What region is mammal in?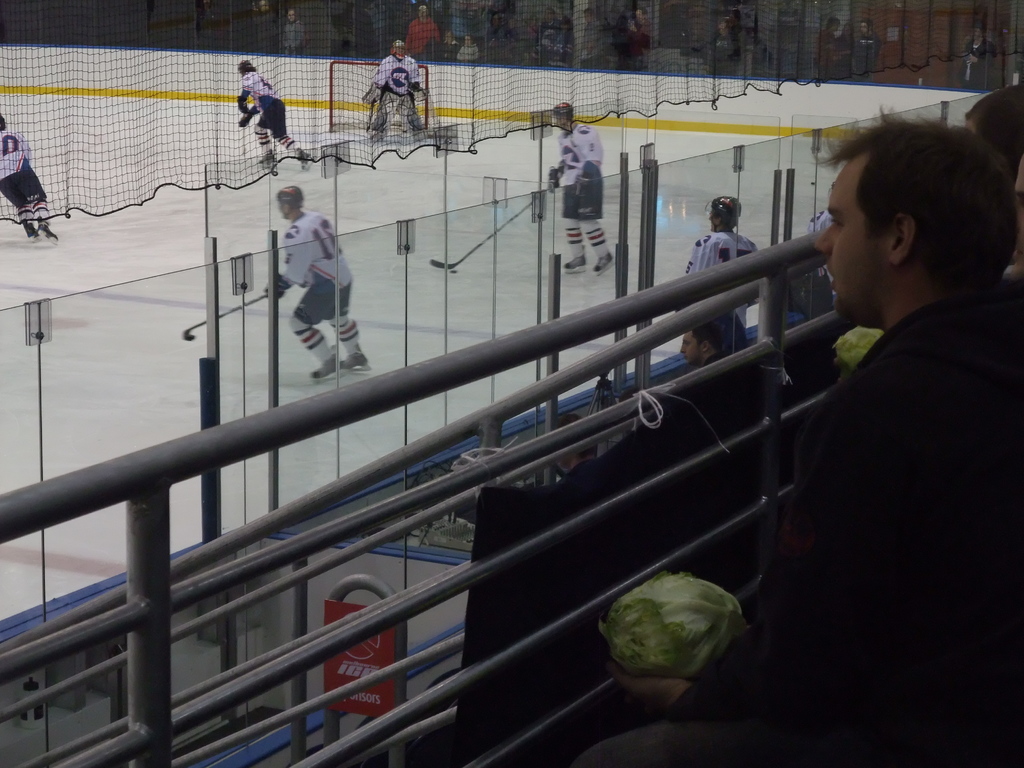
region(364, 40, 452, 136).
